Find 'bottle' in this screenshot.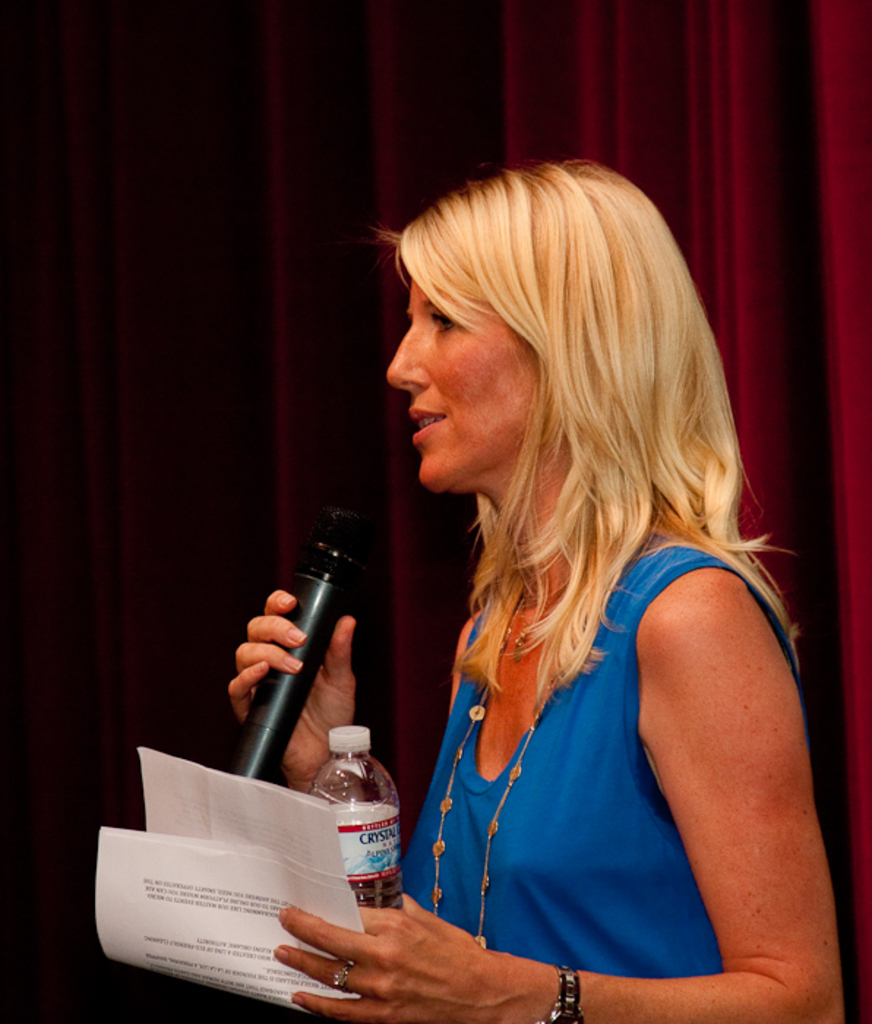
The bounding box for 'bottle' is (x1=306, y1=723, x2=410, y2=907).
